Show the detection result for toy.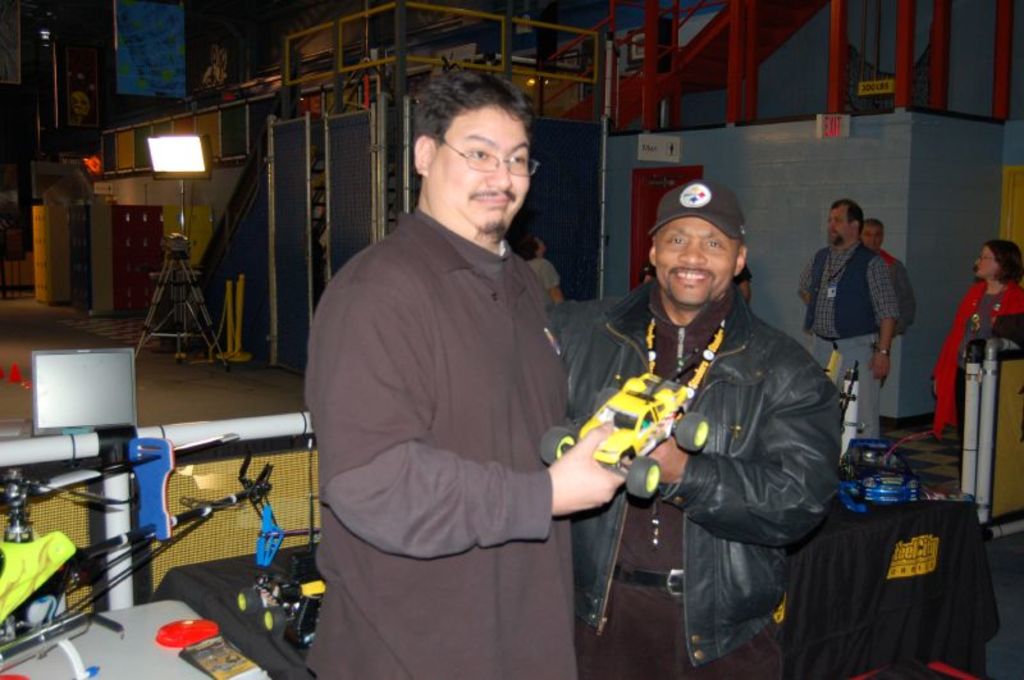
{"x1": 0, "y1": 439, "x2": 285, "y2": 668}.
